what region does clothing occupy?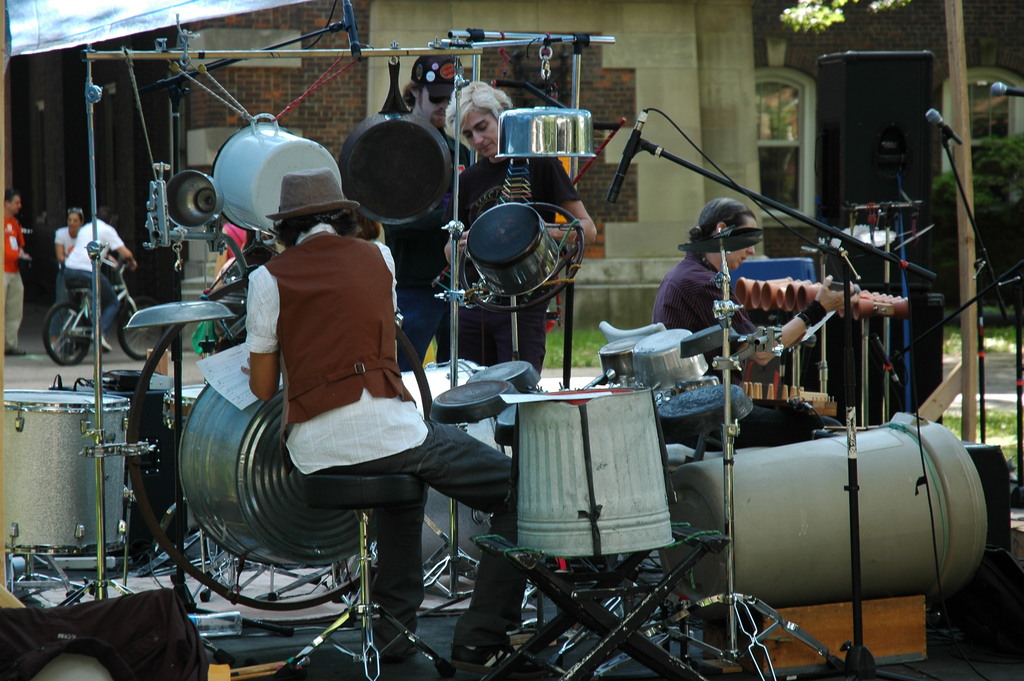
BBox(444, 135, 586, 393).
